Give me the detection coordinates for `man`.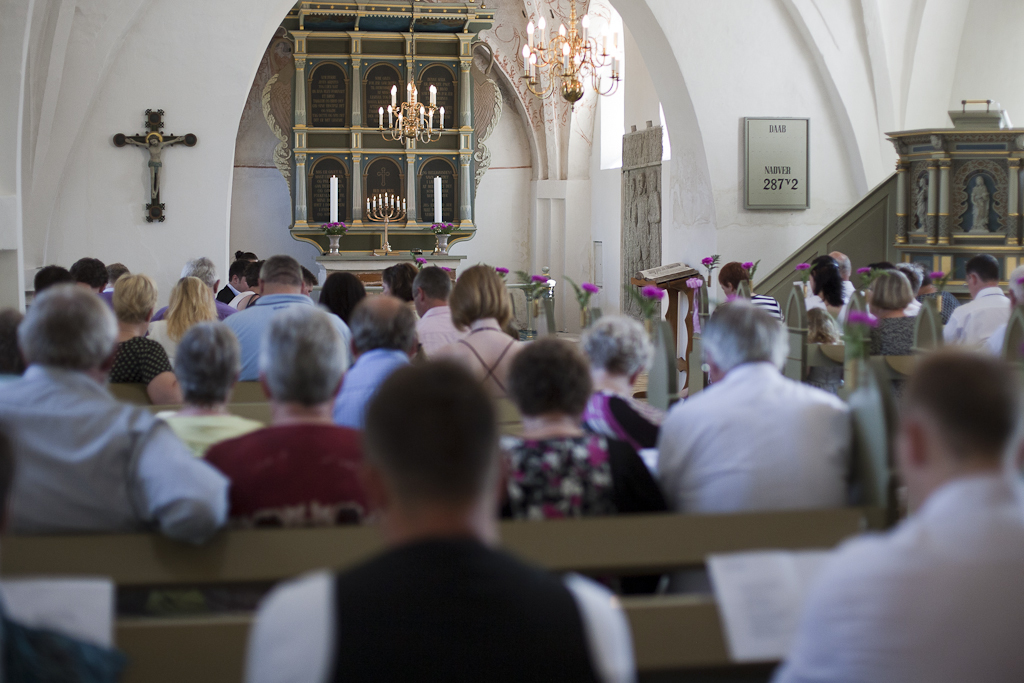
pyautogui.locateOnScreen(248, 372, 610, 673).
